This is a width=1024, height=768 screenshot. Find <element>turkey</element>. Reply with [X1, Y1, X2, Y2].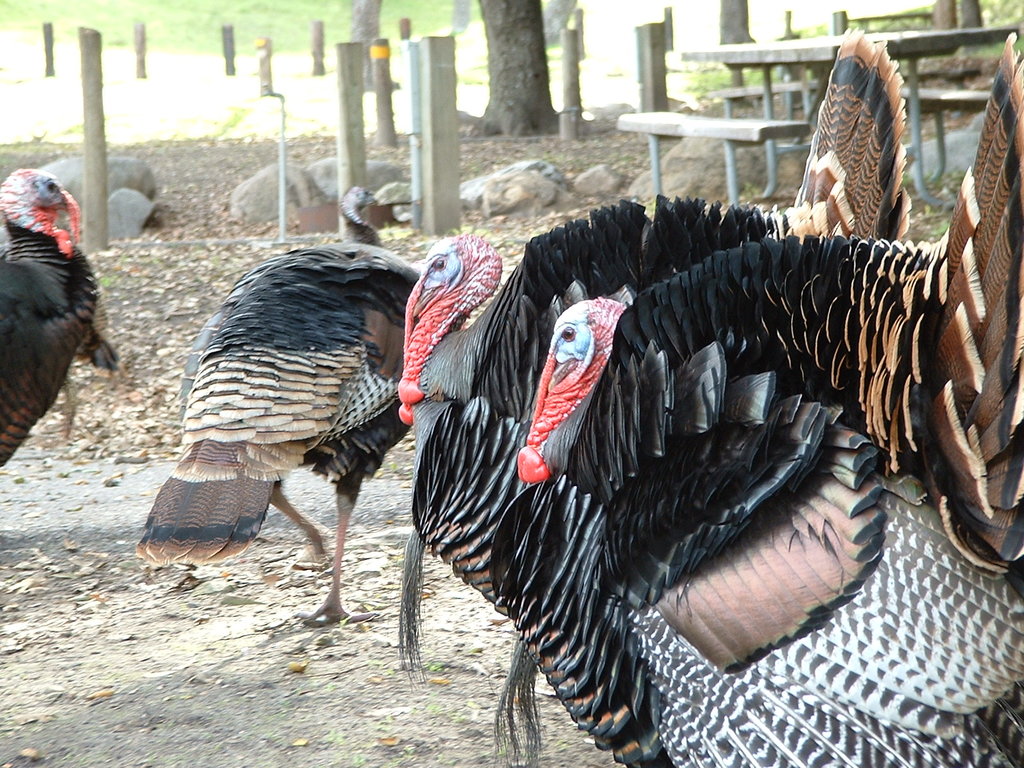
[335, 185, 382, 246].
